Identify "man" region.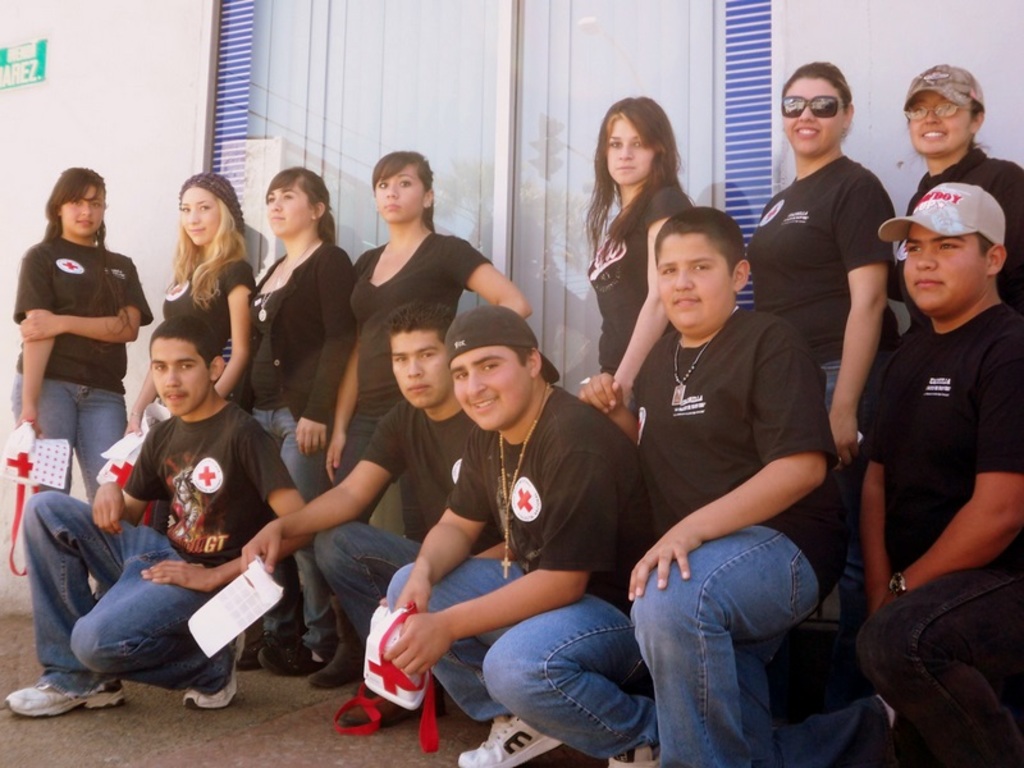
Region: select_region(570, 207, 842, 767).
